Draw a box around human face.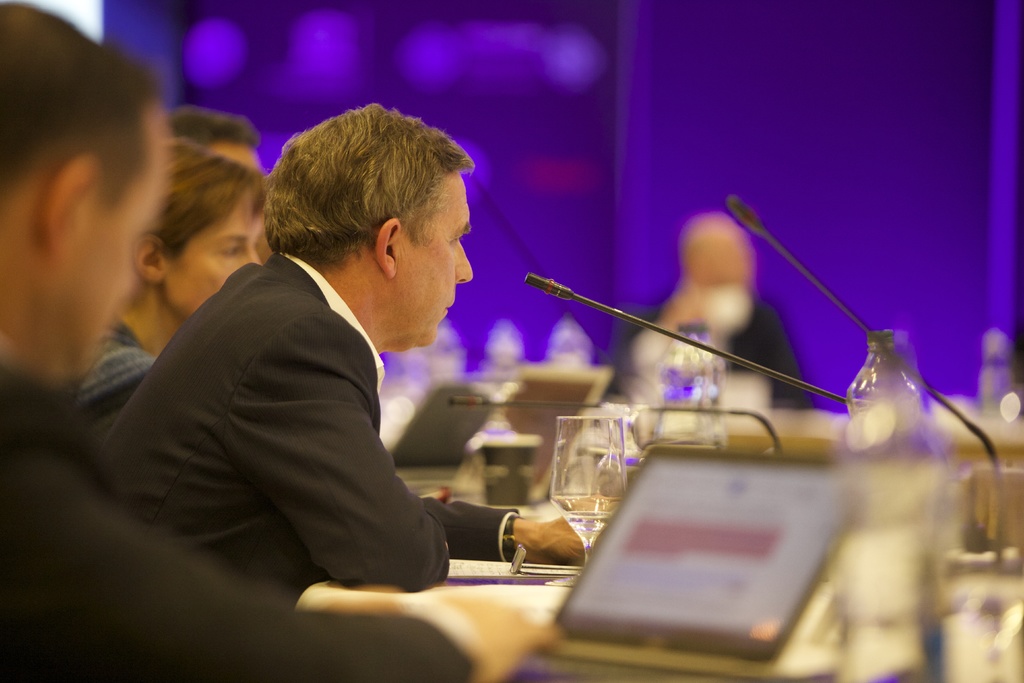
detection(163, 205, 263, 317).
